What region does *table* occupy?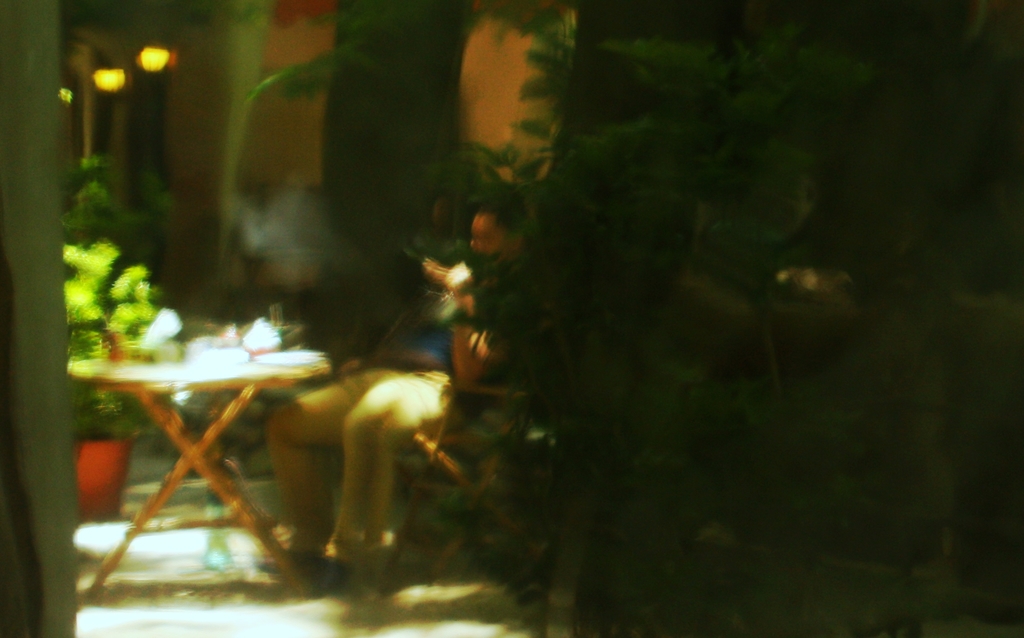
[48, 307, 355, 589].
